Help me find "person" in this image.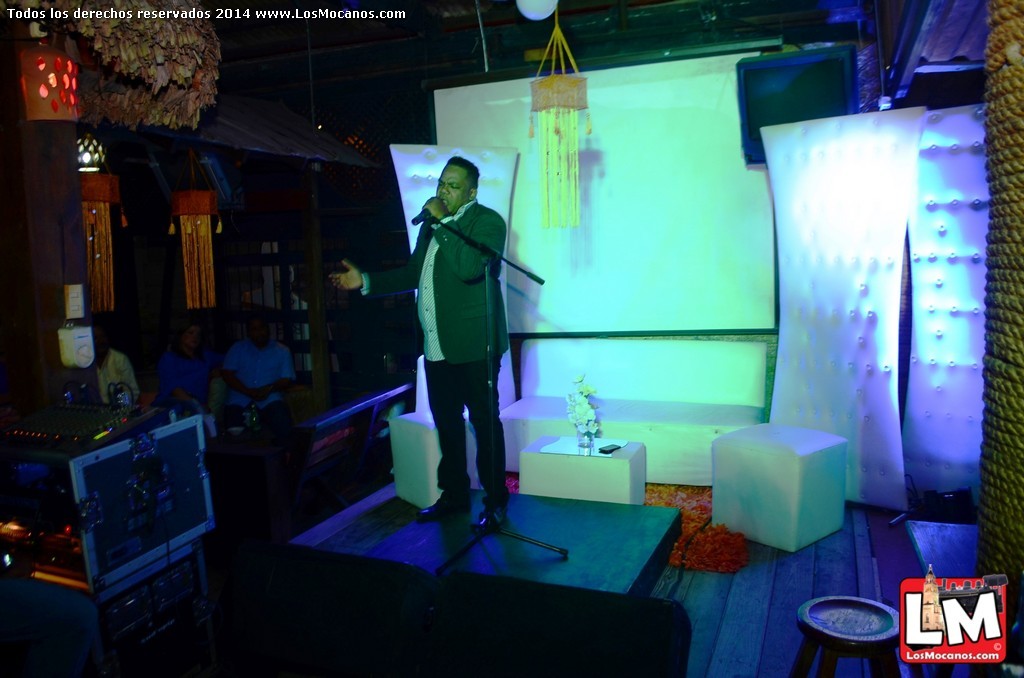
Found it: BBox(152, 320, 222, 412).
